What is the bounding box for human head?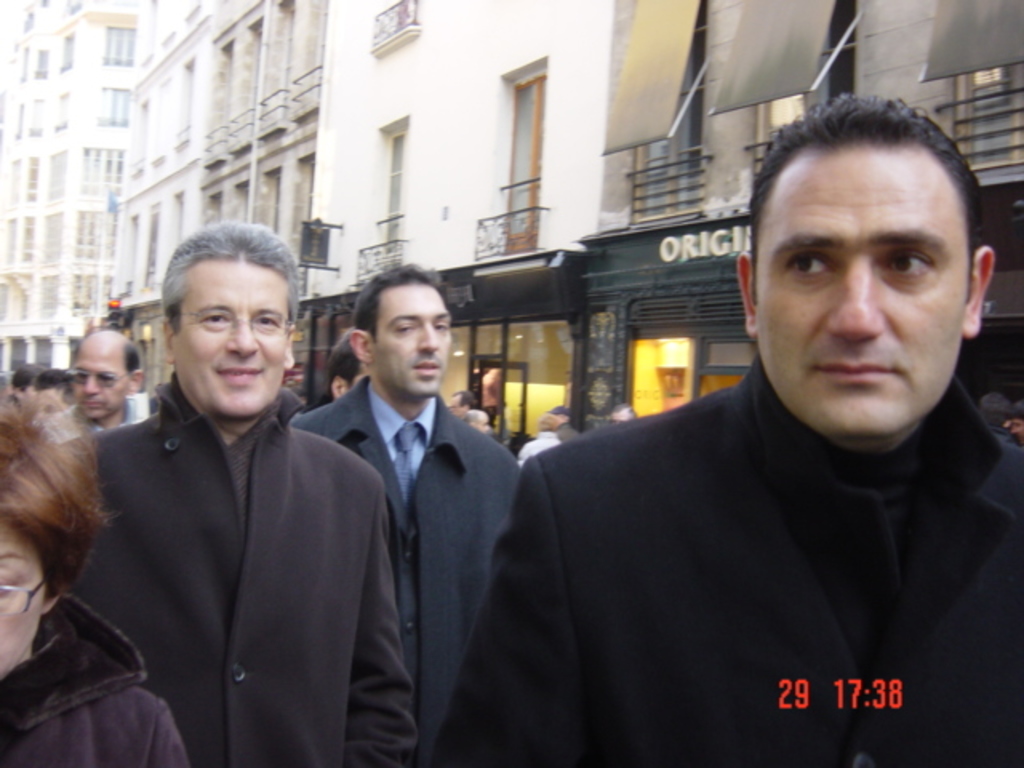
[160, 221, 296, 421].
